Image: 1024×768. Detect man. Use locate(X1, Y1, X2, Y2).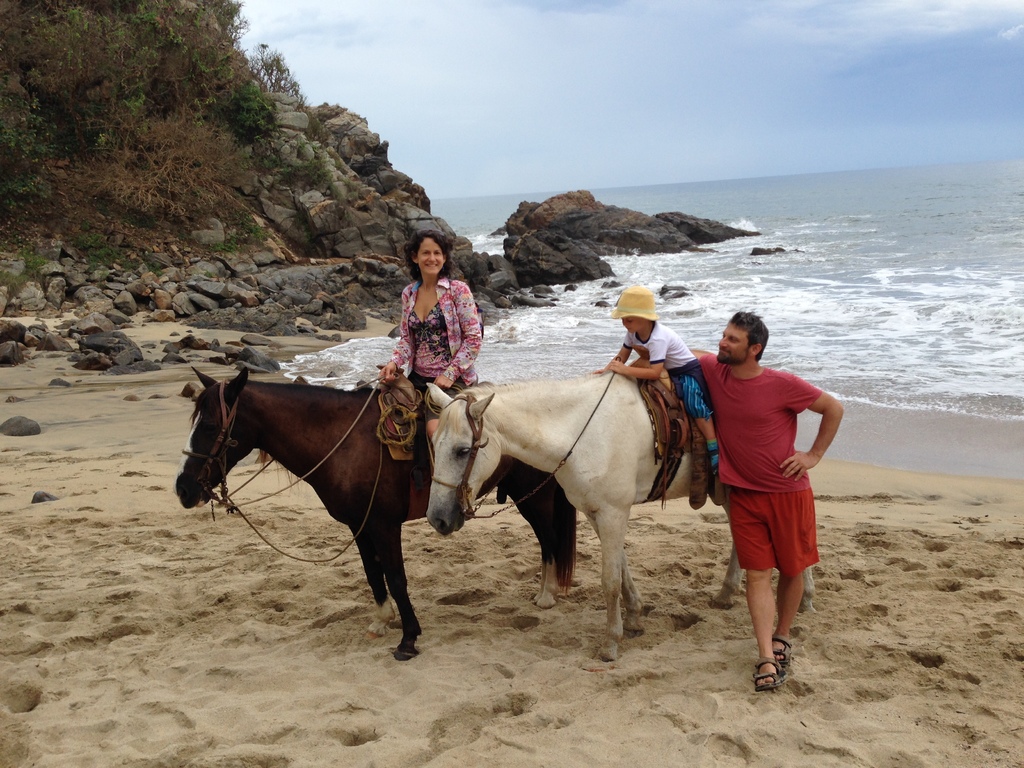
locate(683, 304, 849, 696).
